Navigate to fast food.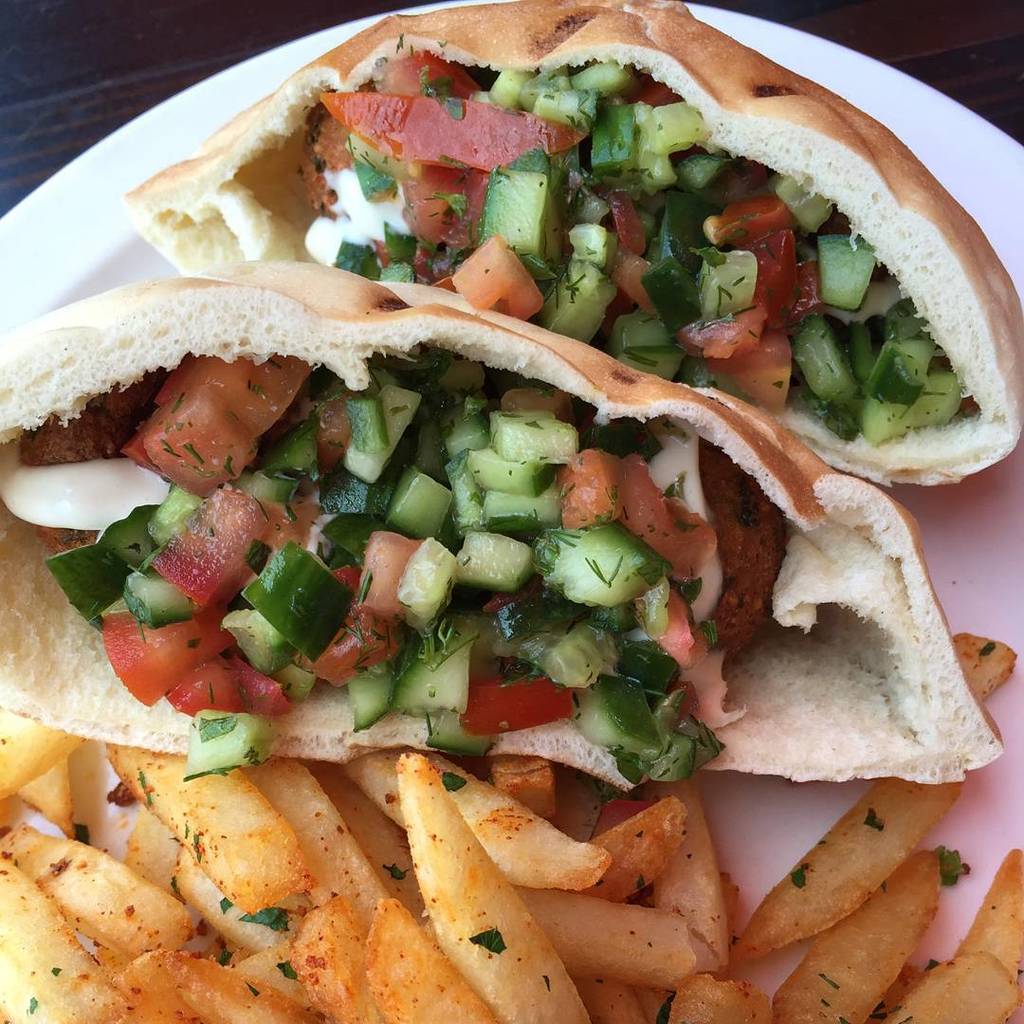
Navigation target: bbox(632, 767, 737, 944).
